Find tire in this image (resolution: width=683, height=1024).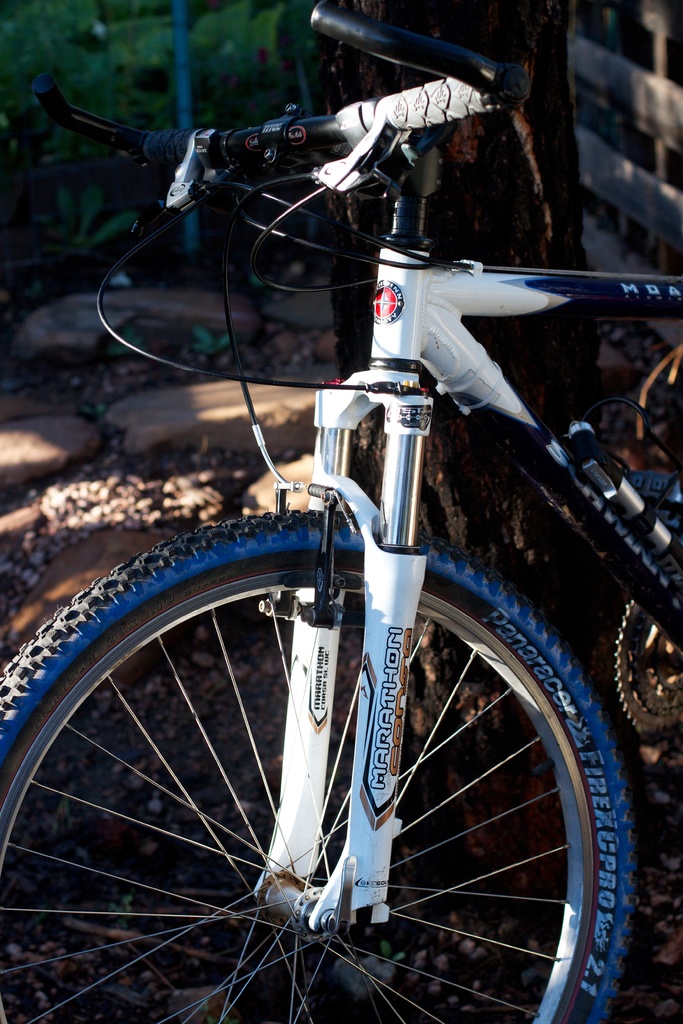
box=[0, 514, 640, 1023].
